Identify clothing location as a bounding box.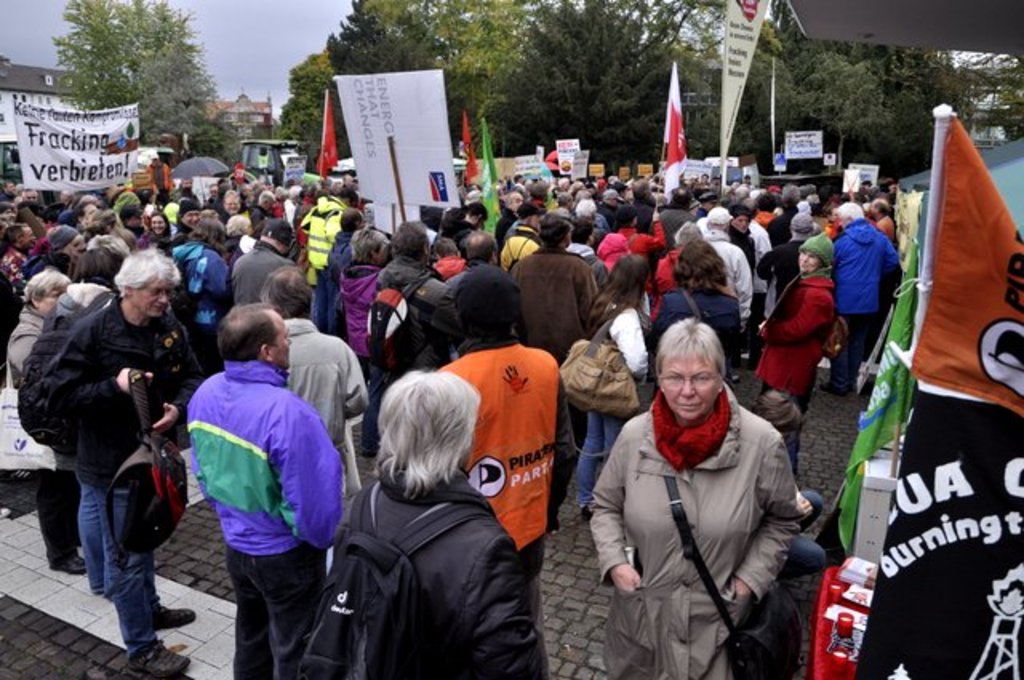
box(0, 242, 37, 349).
